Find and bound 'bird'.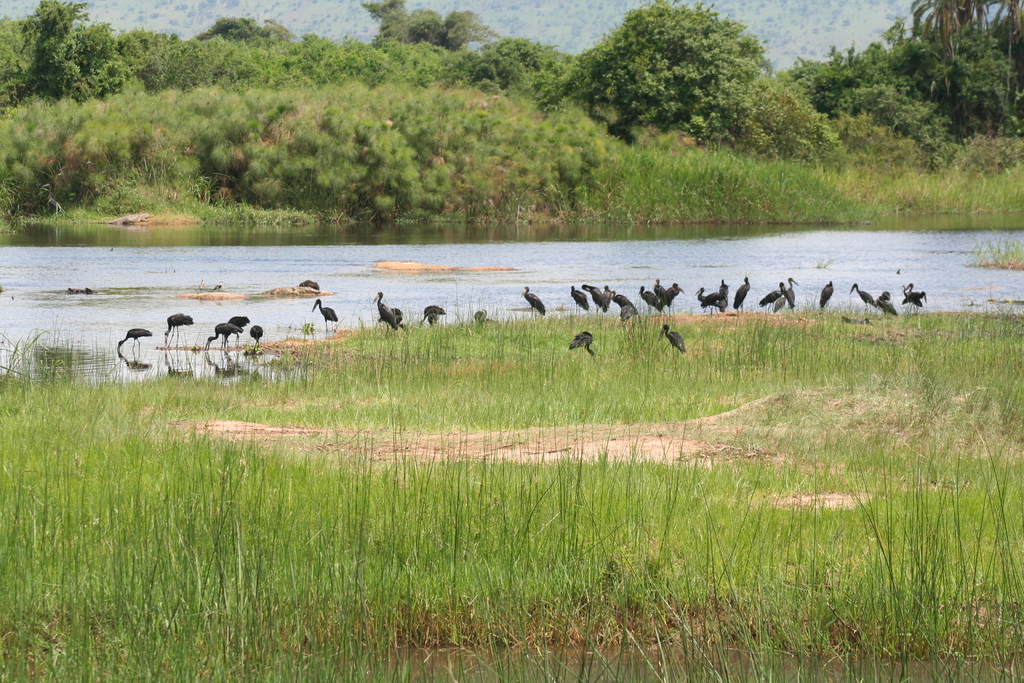
Bound: box=[611, 288, 641, 316].
